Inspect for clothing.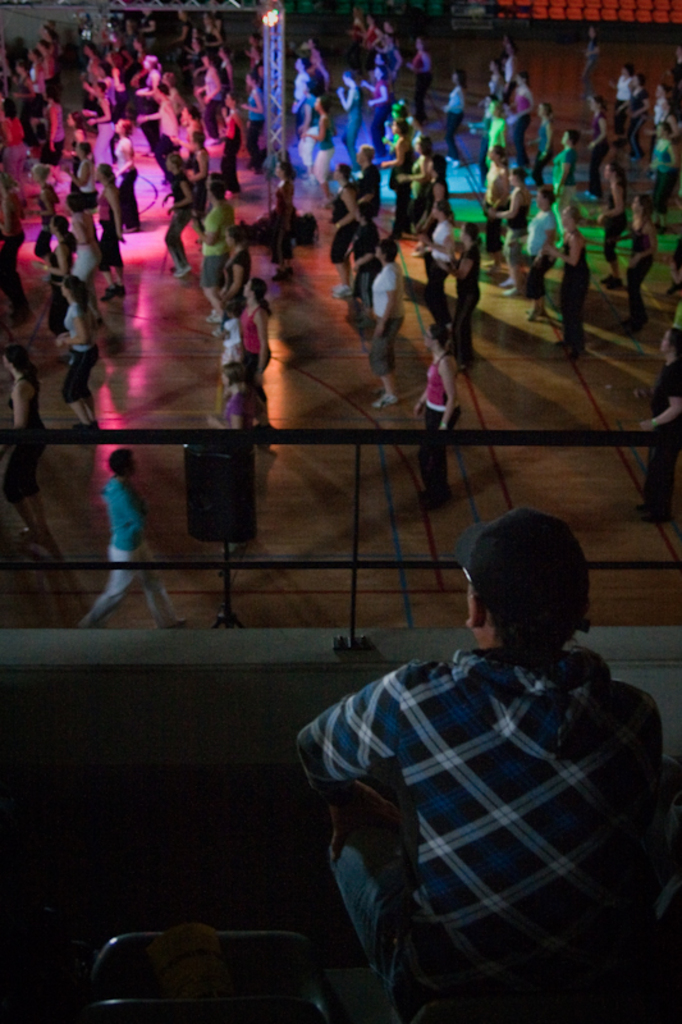
Inspection: [207, 321, 243, 383].
